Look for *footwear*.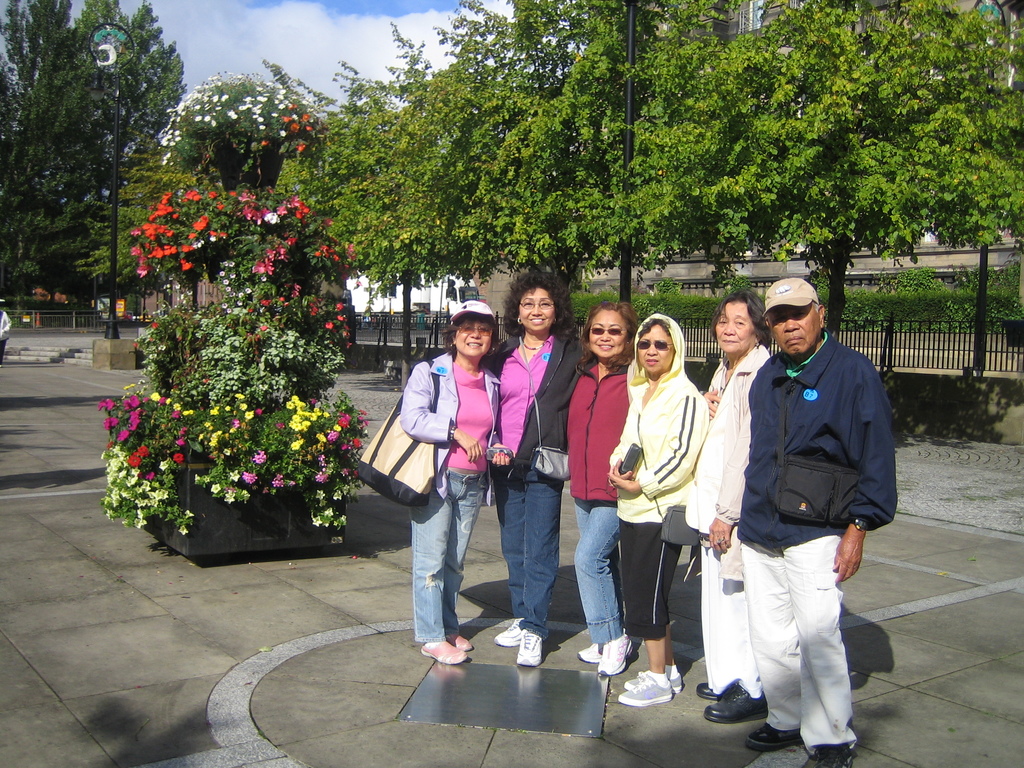
Found: 618 675 677 708.
